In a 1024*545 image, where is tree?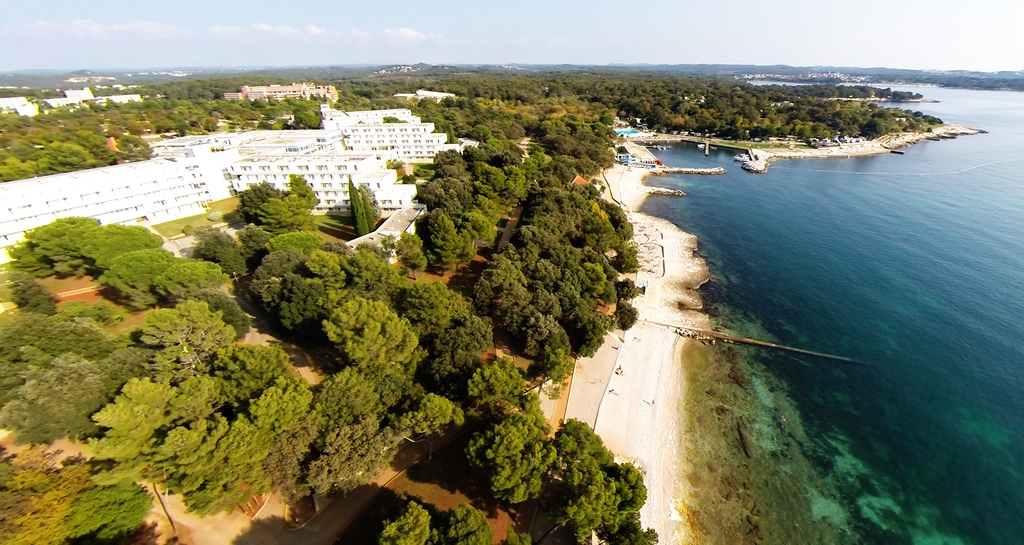
[left=79, top=220, right=162, bottom=246].
